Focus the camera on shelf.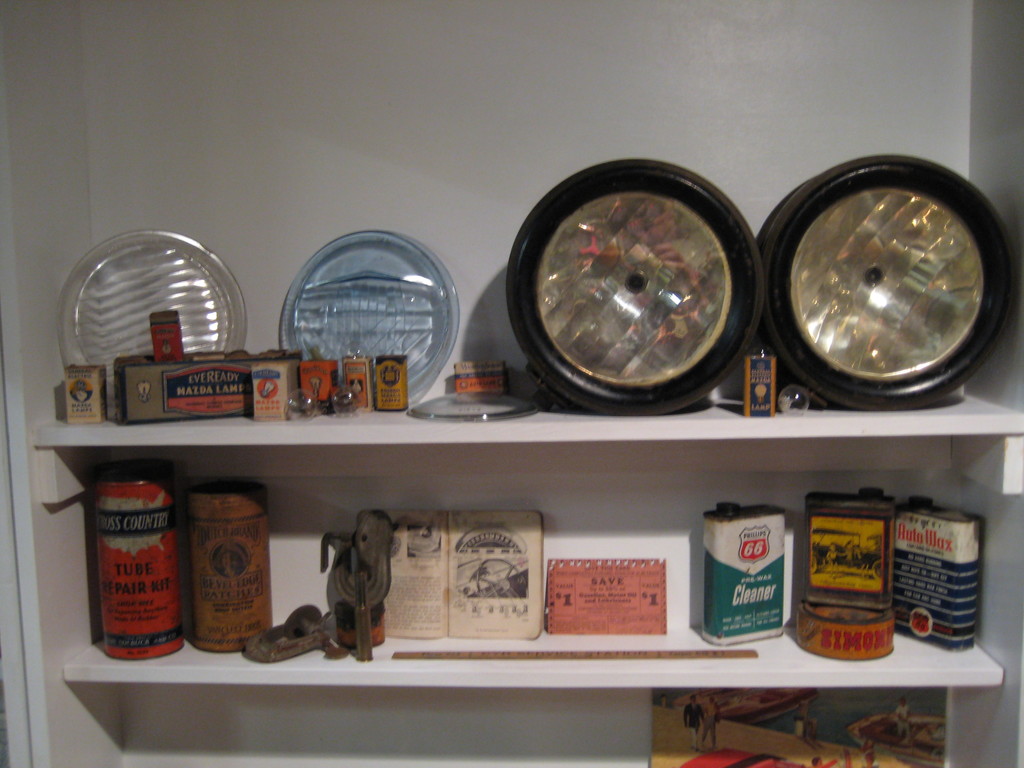
Focus region: [70, 692, 1023, 767].
